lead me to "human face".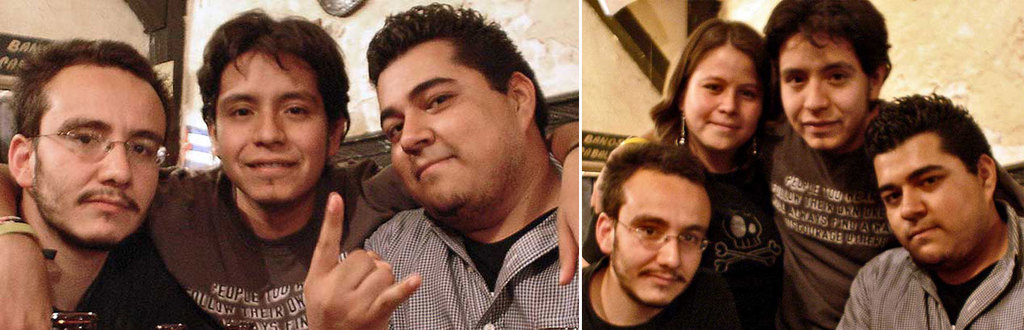
Lead to [212, 54, 329, 207].
